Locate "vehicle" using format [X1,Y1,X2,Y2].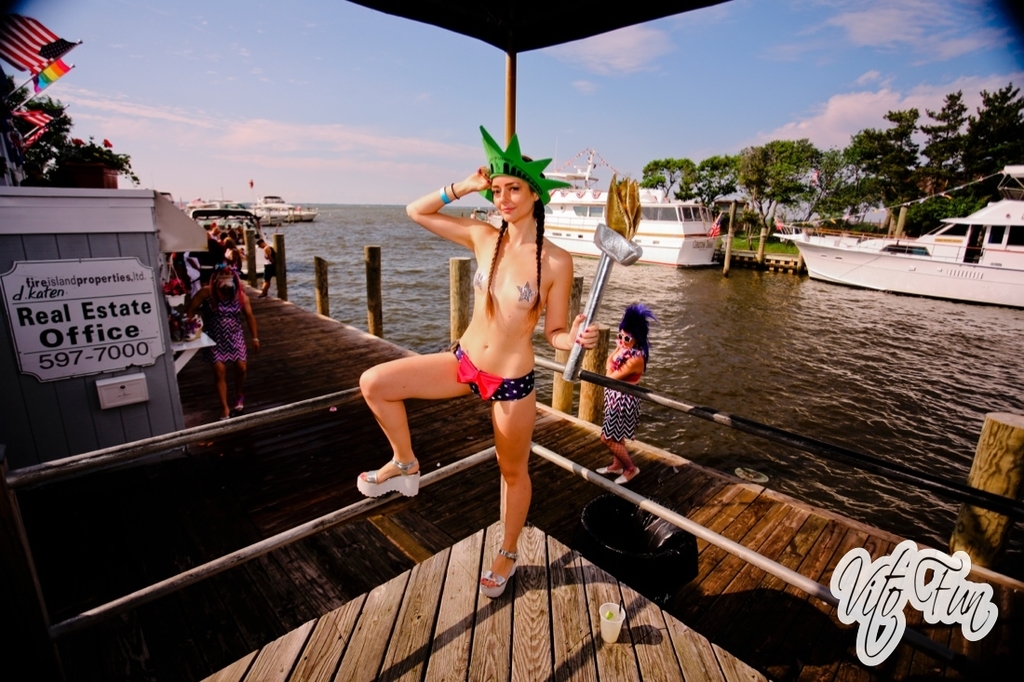
[178,191,227,214].
